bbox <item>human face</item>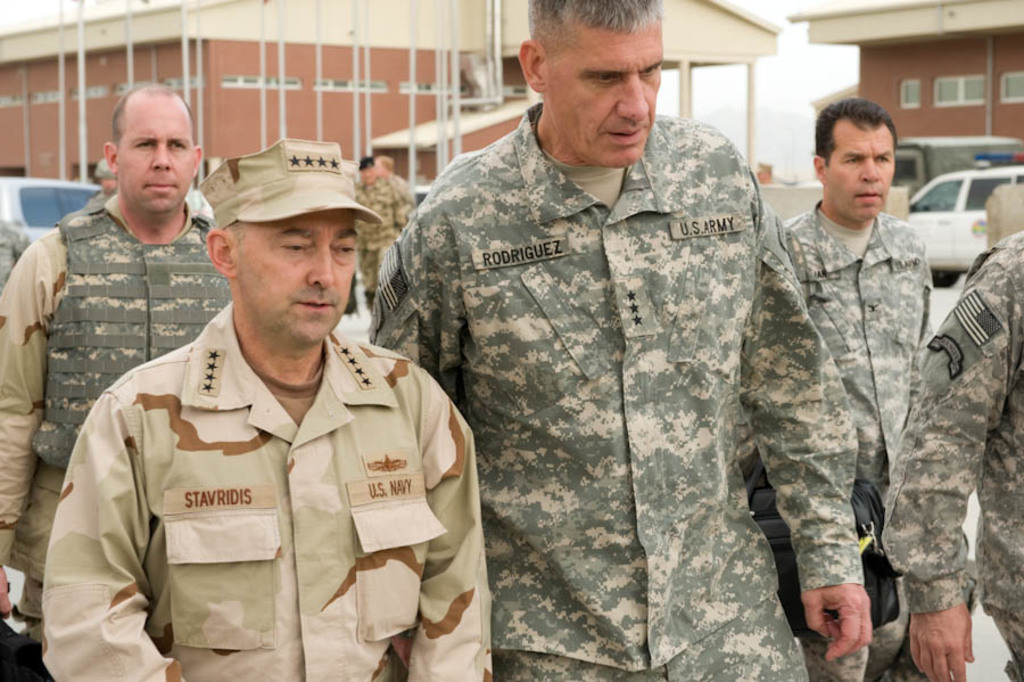
x1=375, y1=156, x2=389, y2=182
